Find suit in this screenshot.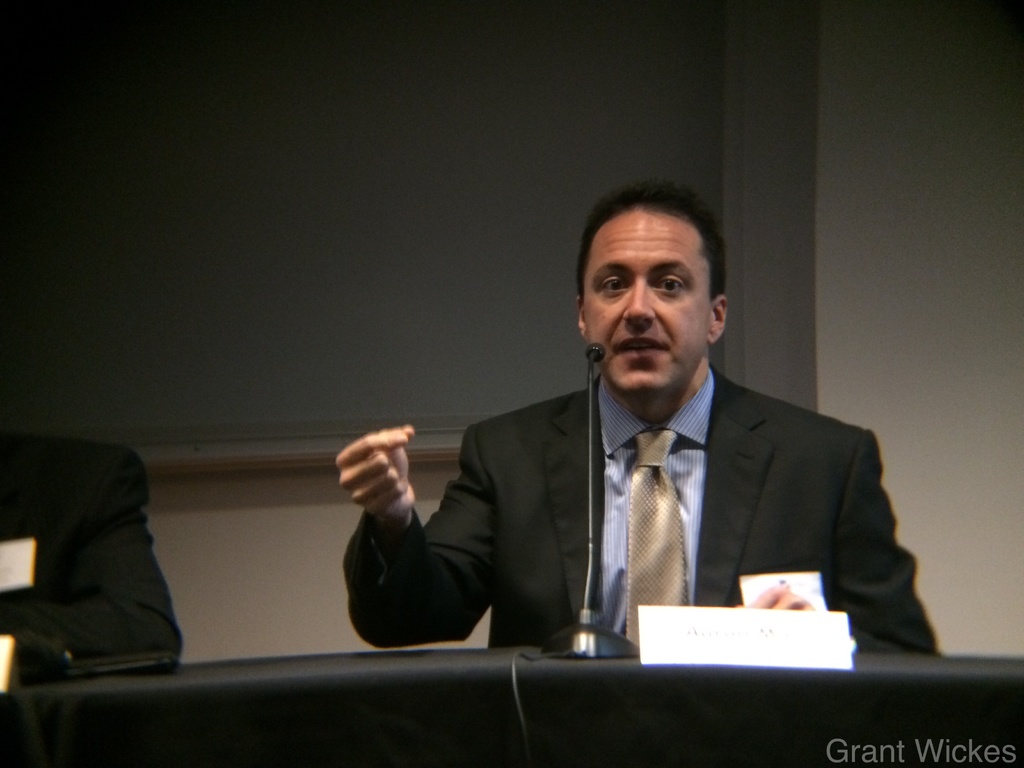
The bounding box for suit is box(0, 426, 184, 676).
